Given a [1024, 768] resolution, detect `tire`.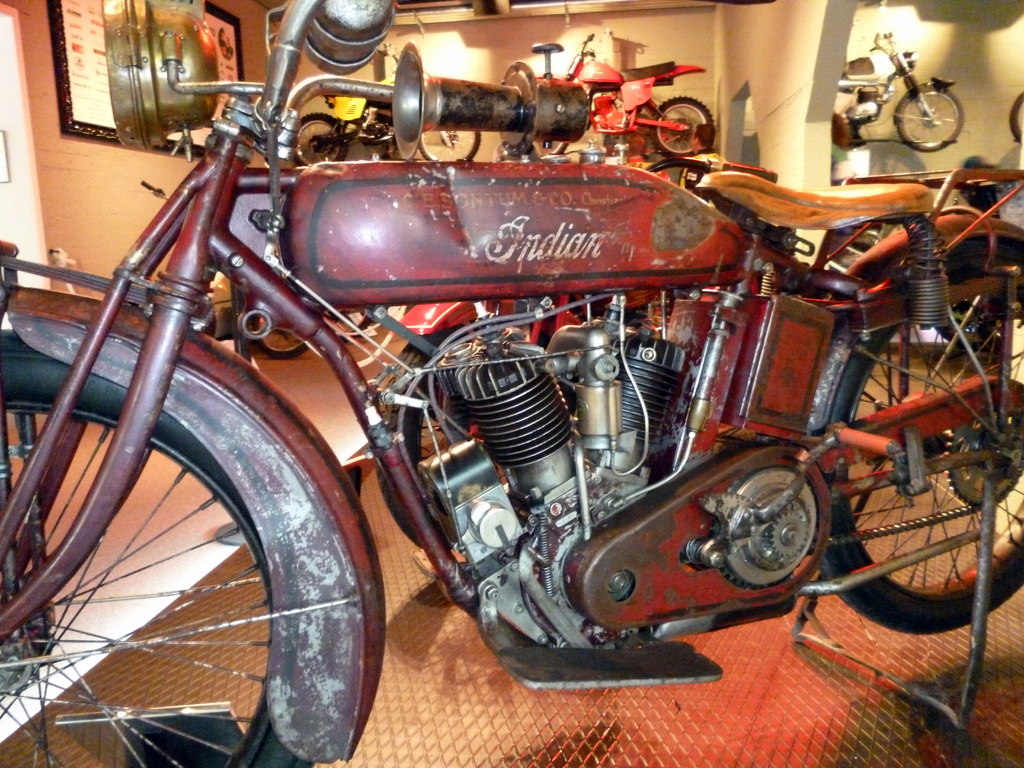
BBox(650, 95, 716, 157).
